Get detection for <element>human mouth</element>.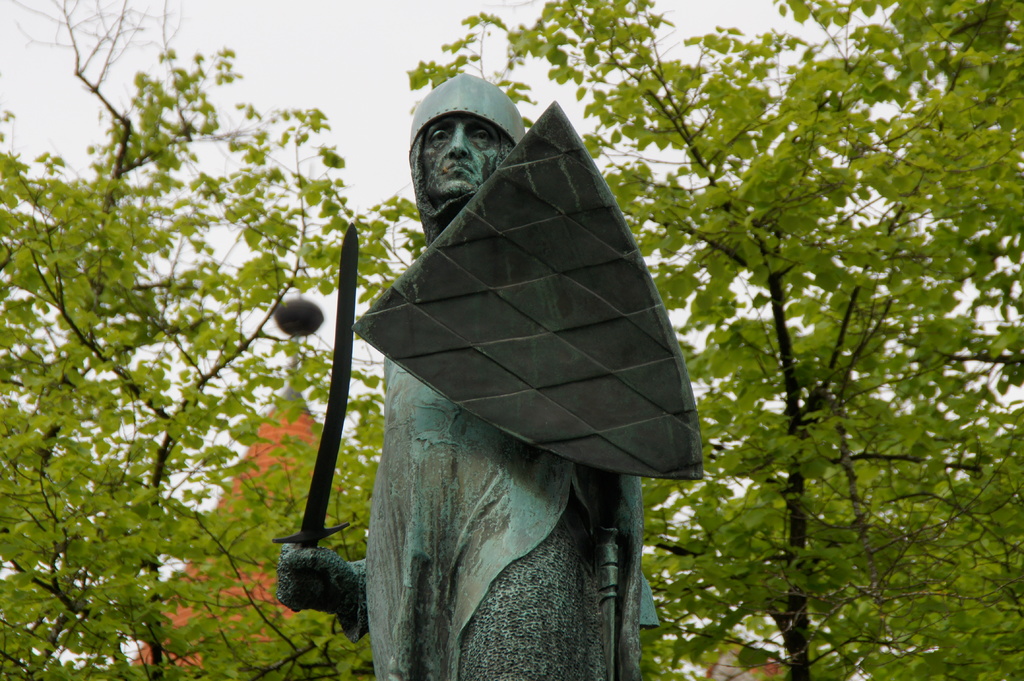
Detection: (448,164,470,173).
